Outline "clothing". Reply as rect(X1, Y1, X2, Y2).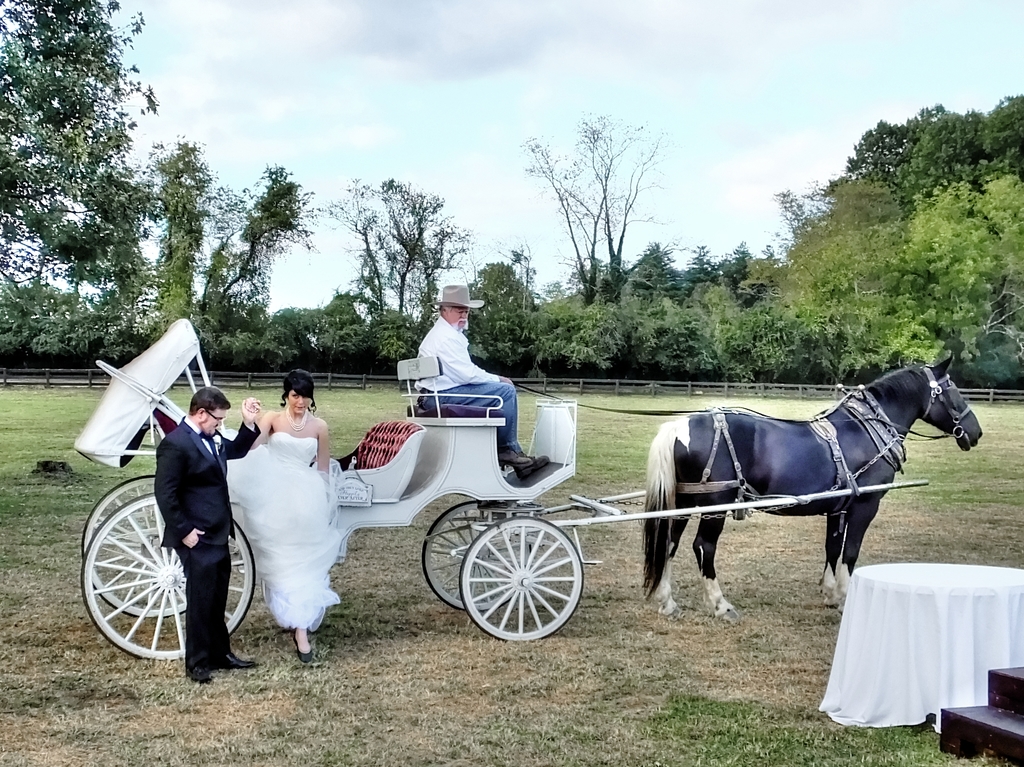
rect(161, 418, 263, 676).
